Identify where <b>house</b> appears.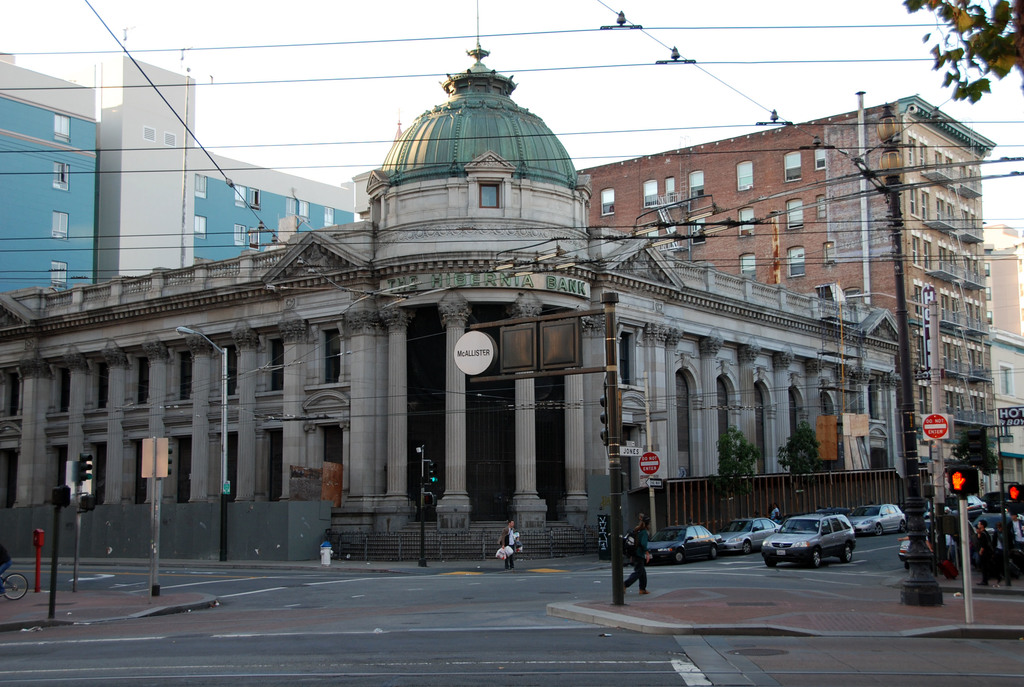
Appears at [x1=52, y1=72, x2=973, y2=567].
